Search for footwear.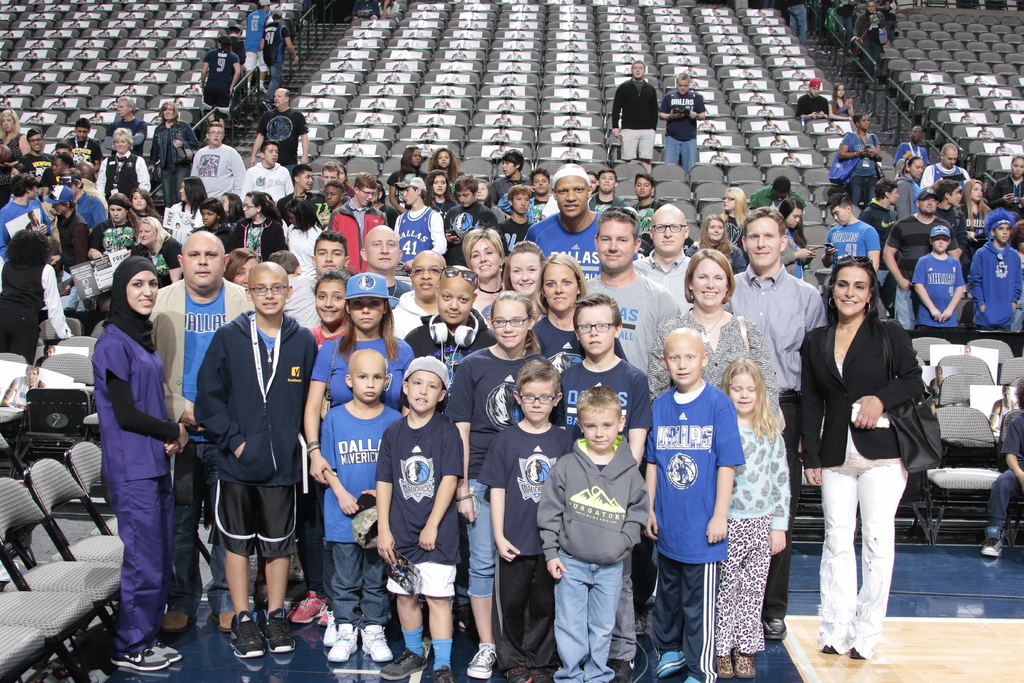
Found at 286, 588, 330, 626.
